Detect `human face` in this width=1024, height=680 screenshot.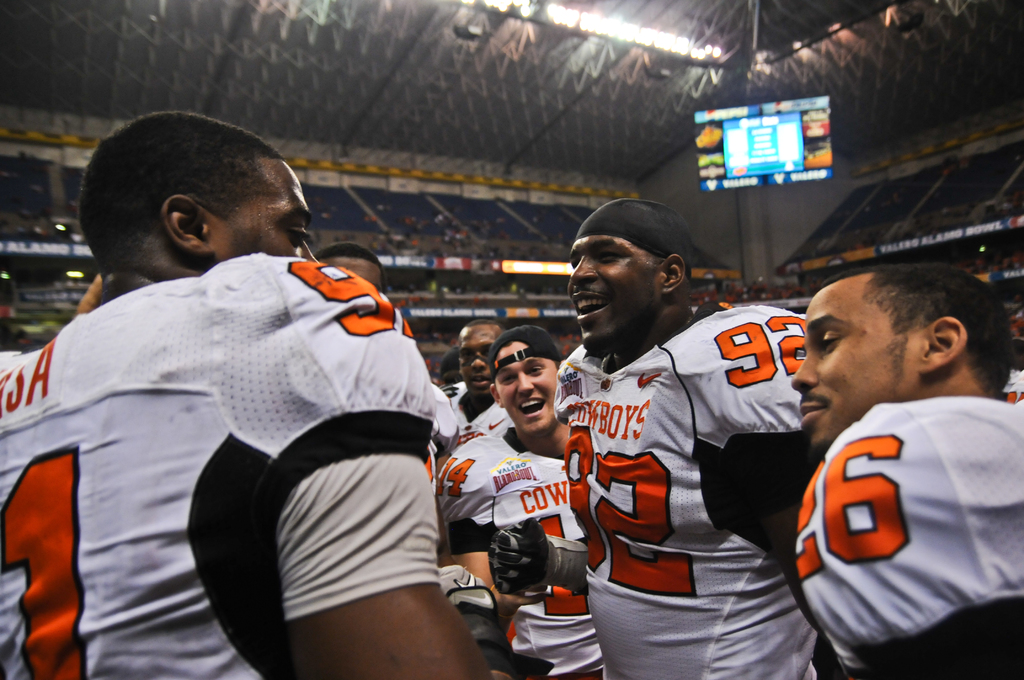
Detection: (210,159,319,267).
